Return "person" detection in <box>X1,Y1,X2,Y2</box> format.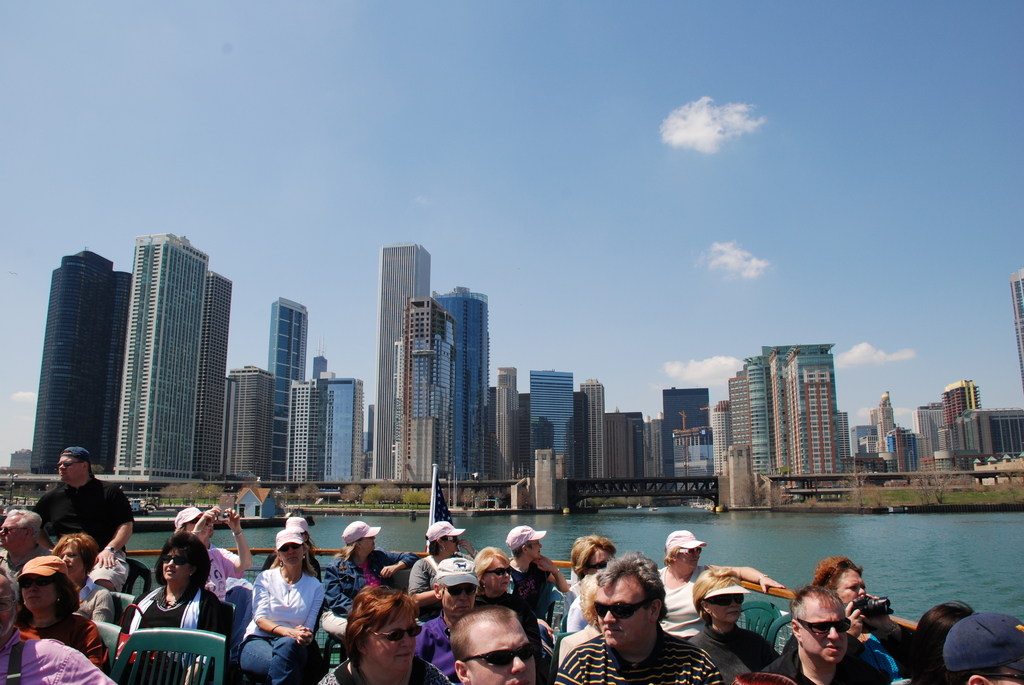
<box>946,613,1023,684</box>.
